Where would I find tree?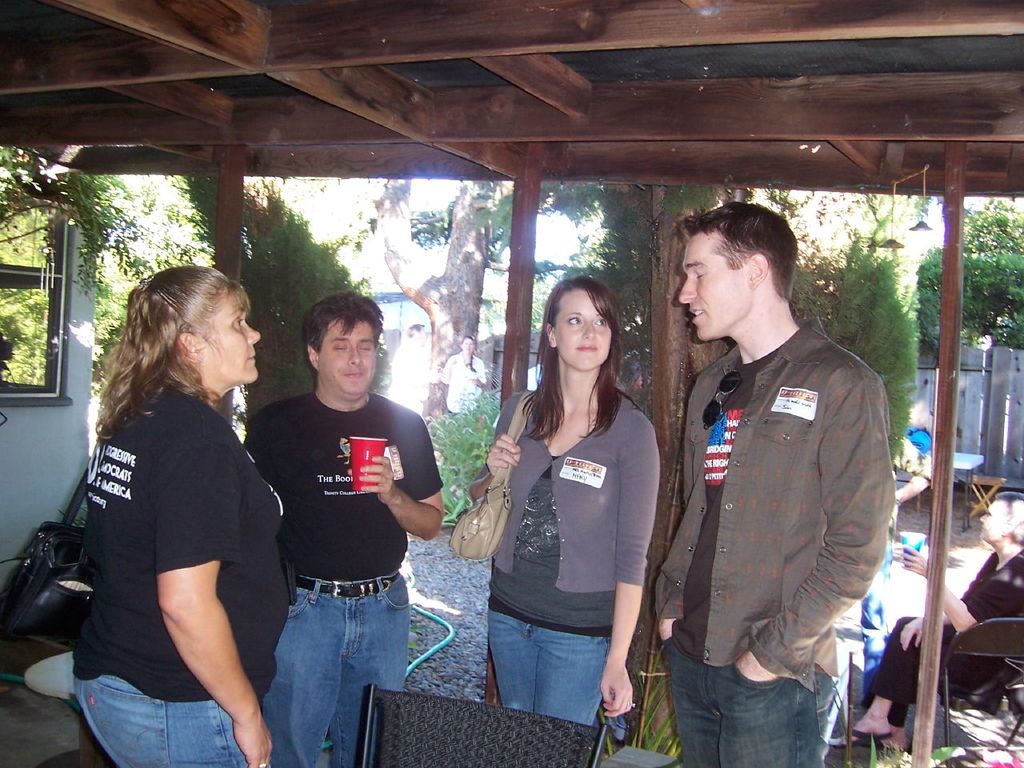
At (0,143,166,411).
